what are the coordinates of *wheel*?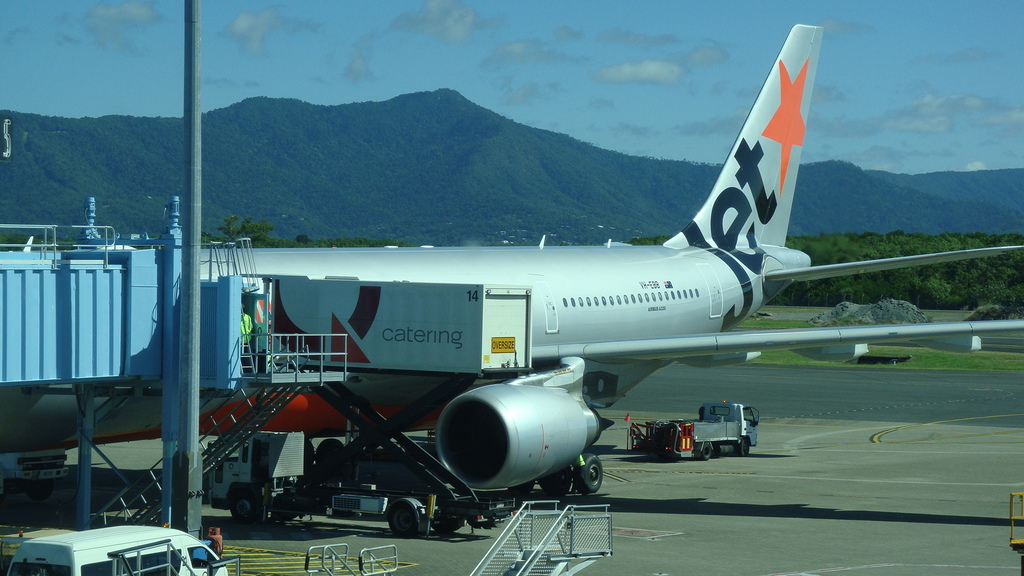
230, 490, 257, 524.
